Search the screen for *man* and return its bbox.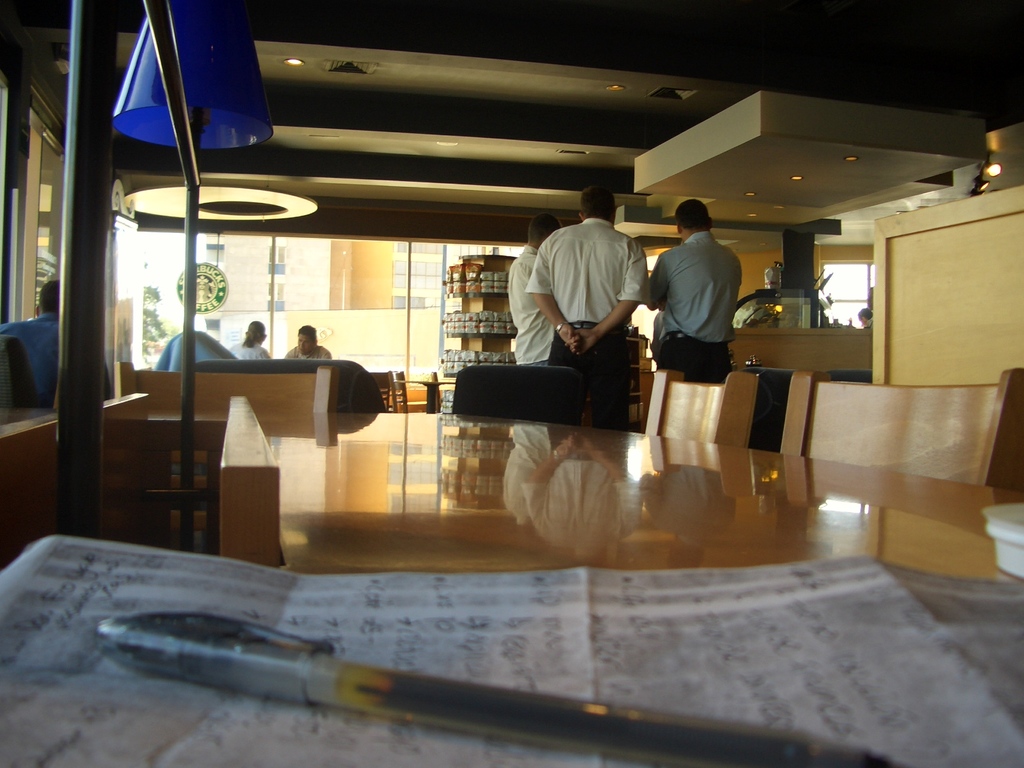
Found: 648/186/753/419.
